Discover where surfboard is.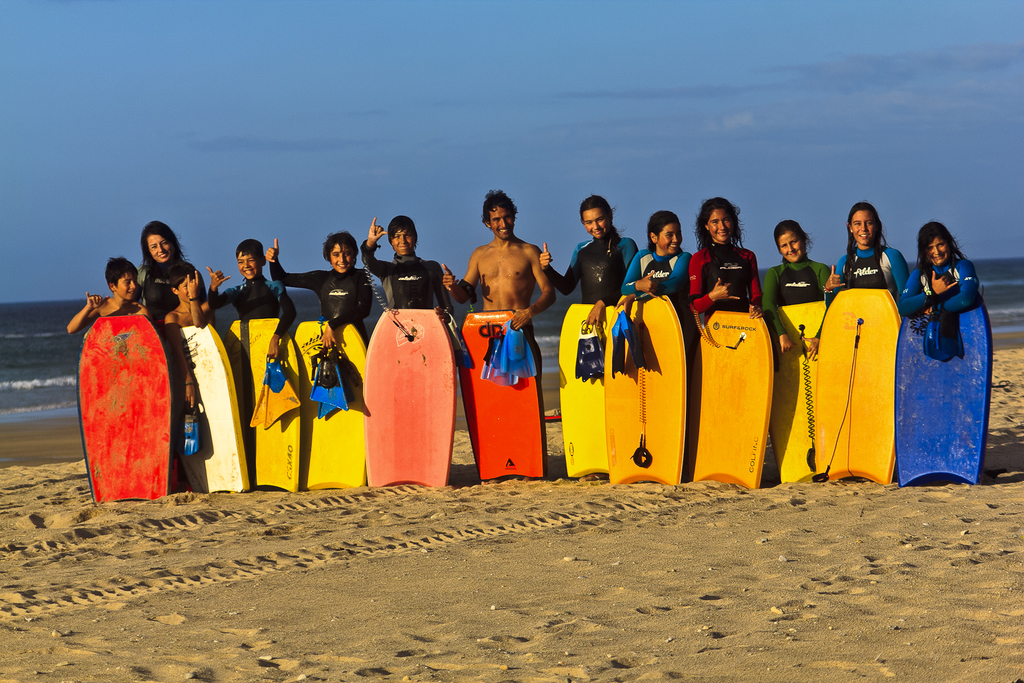
Discovered at rect(817, 285, 904, 489).
